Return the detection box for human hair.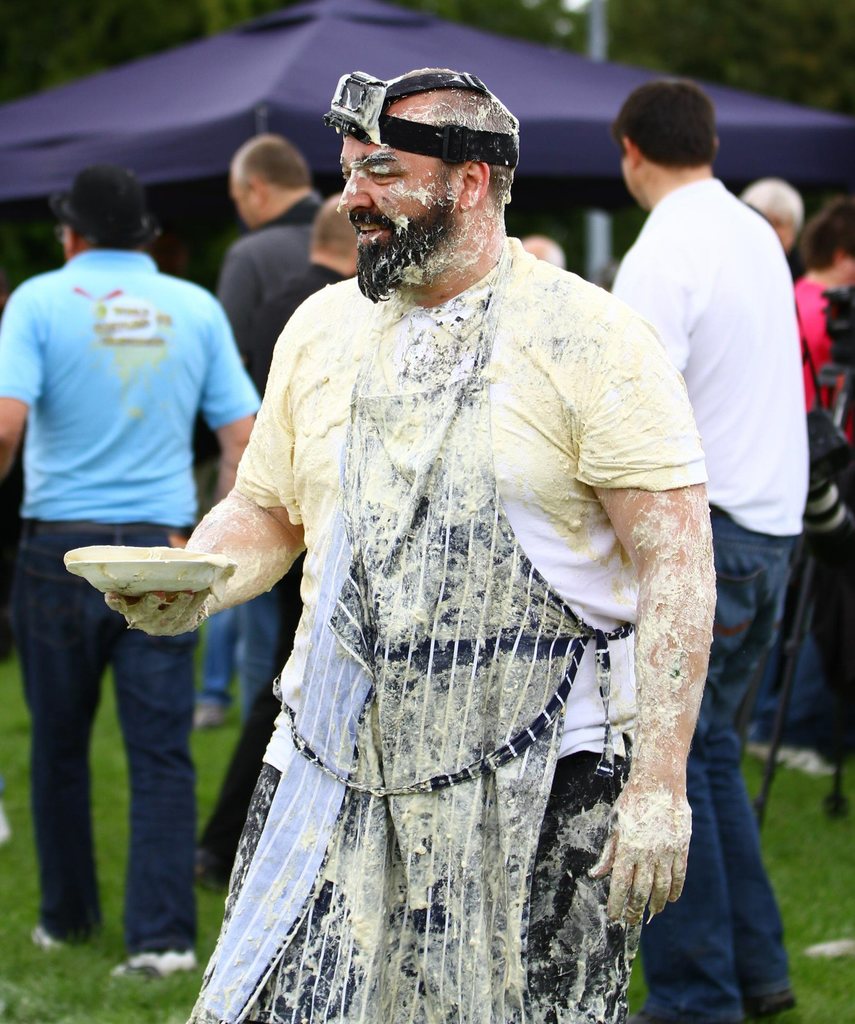
[left=311, top=189, right=357, bottom=261].
